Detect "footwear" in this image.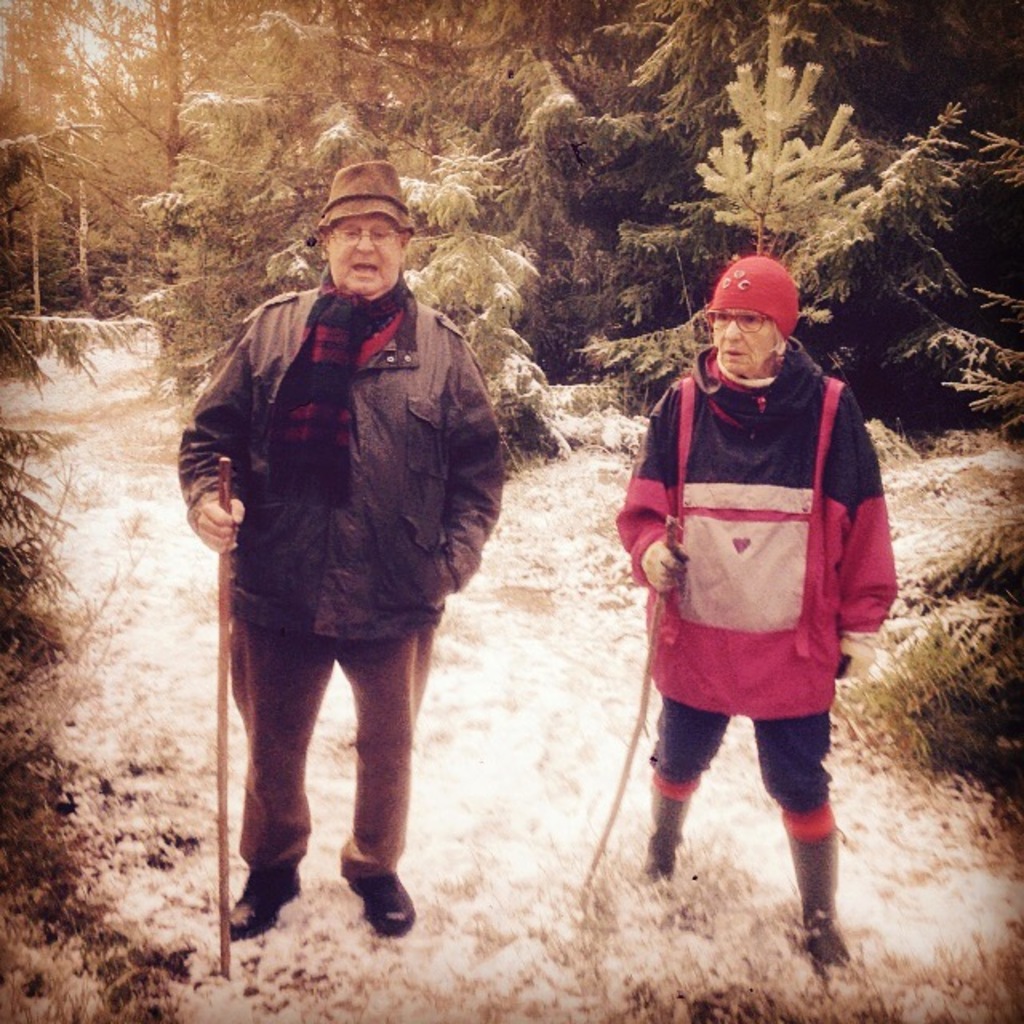
Detection: <region>629, 781, 694, 883</region>.
